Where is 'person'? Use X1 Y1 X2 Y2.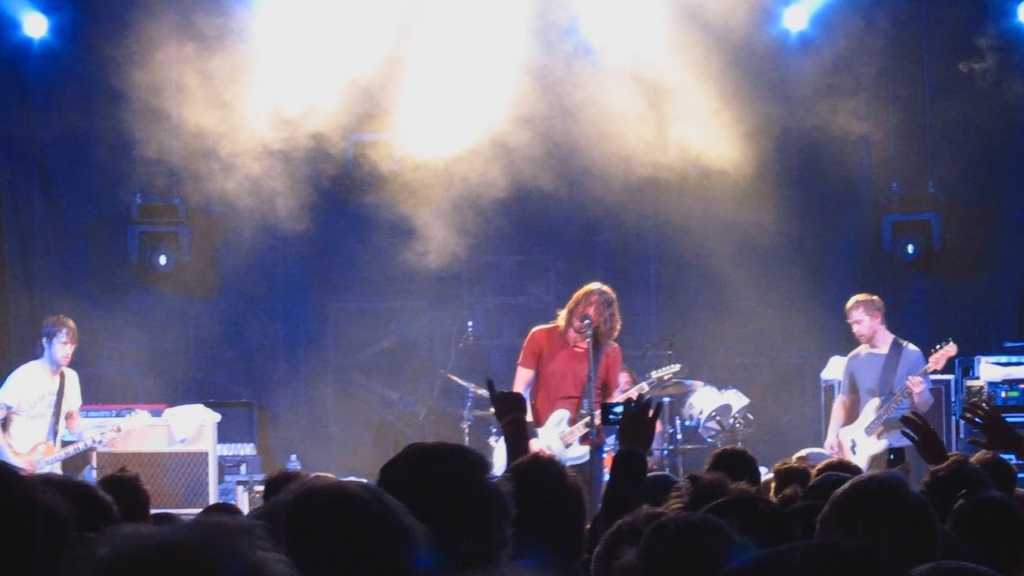
0 314 110 478.
